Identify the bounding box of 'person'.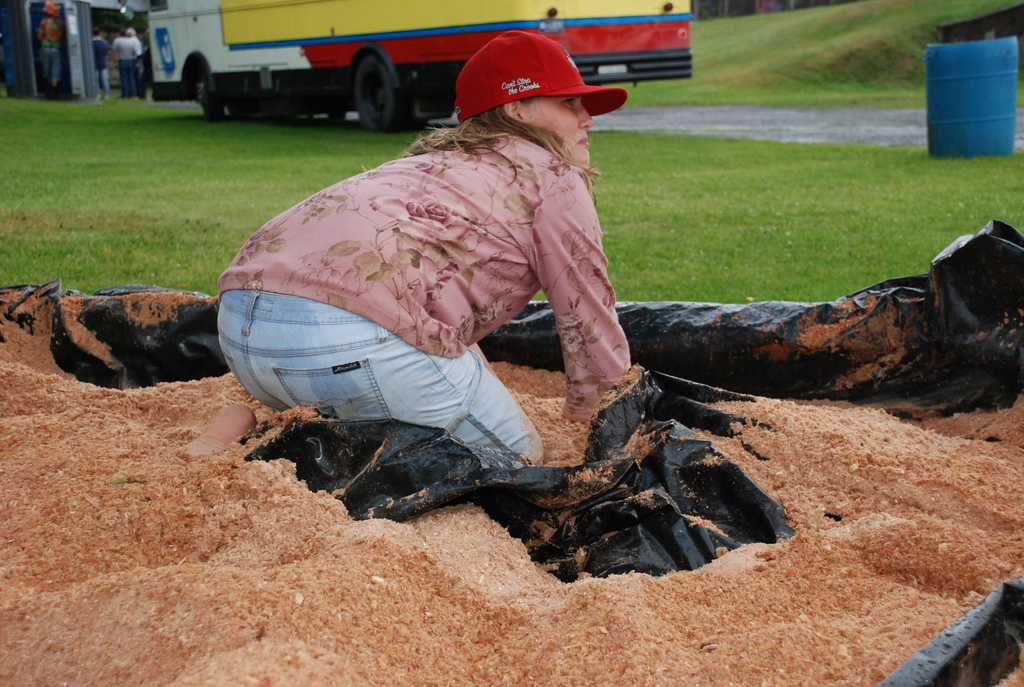
121,34,141,102.
